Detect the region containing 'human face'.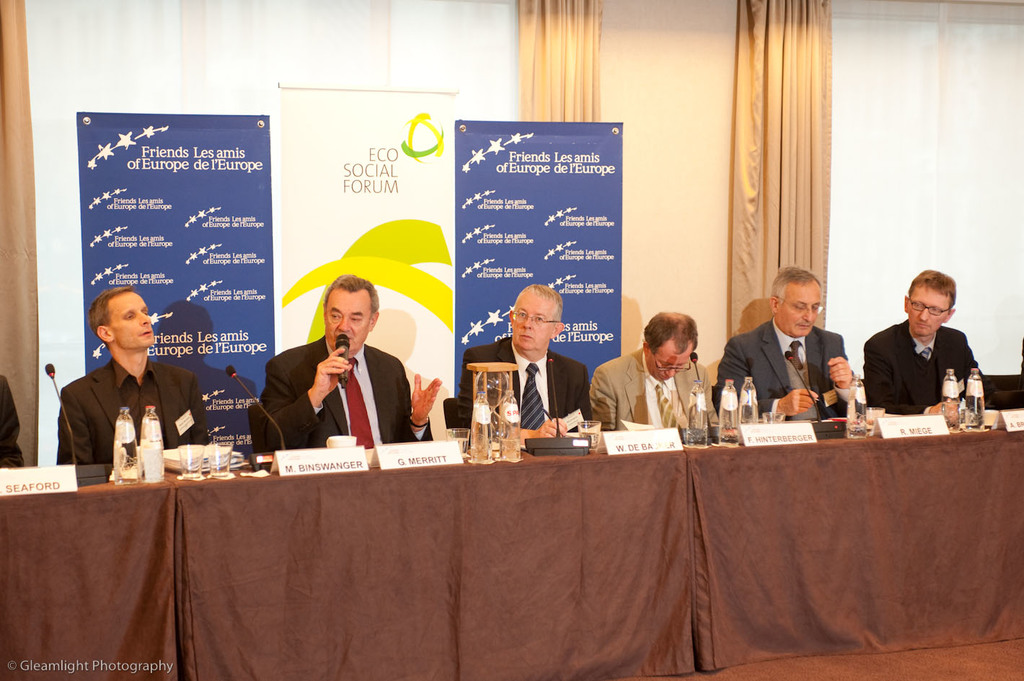
782 278 819 337.
